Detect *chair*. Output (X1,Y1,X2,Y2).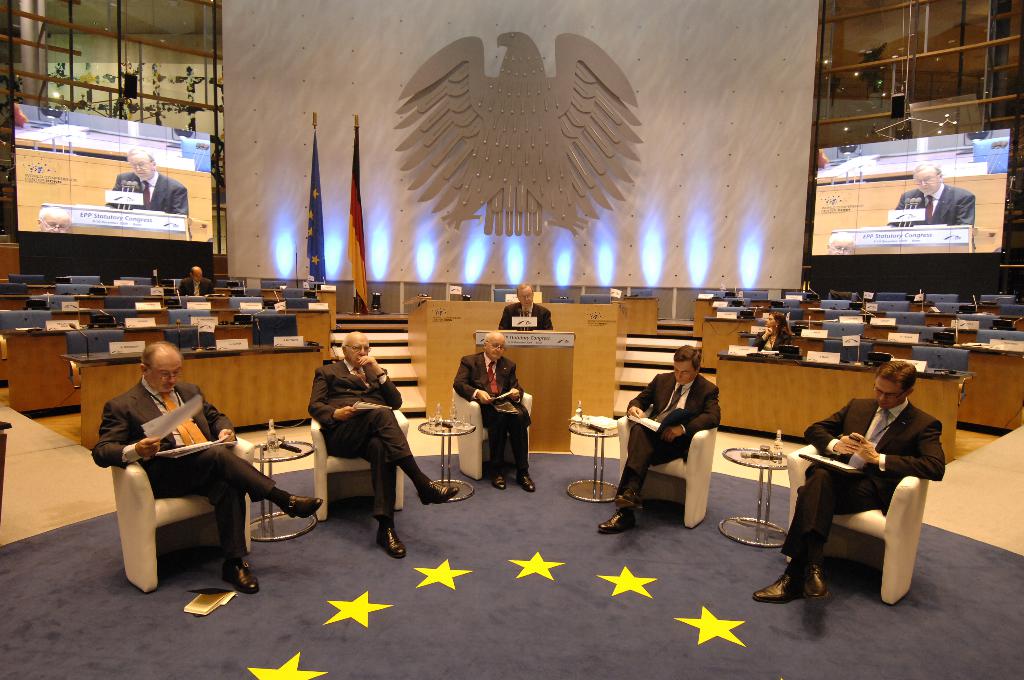
(0,308,58,358).
